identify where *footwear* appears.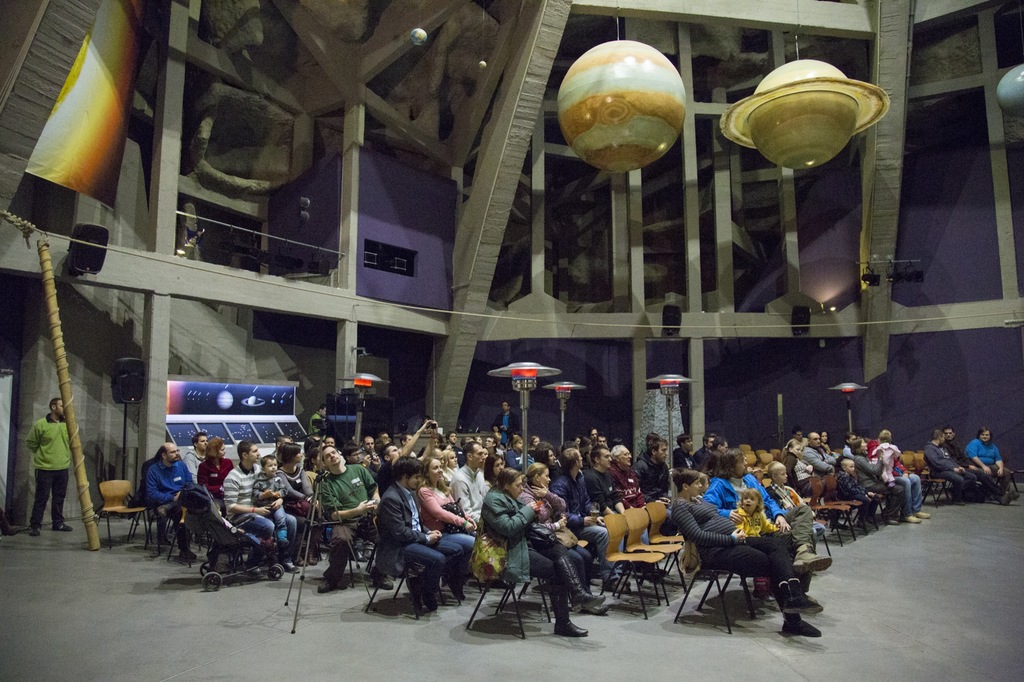
Appears at crop(829, 520, 849, 529).
